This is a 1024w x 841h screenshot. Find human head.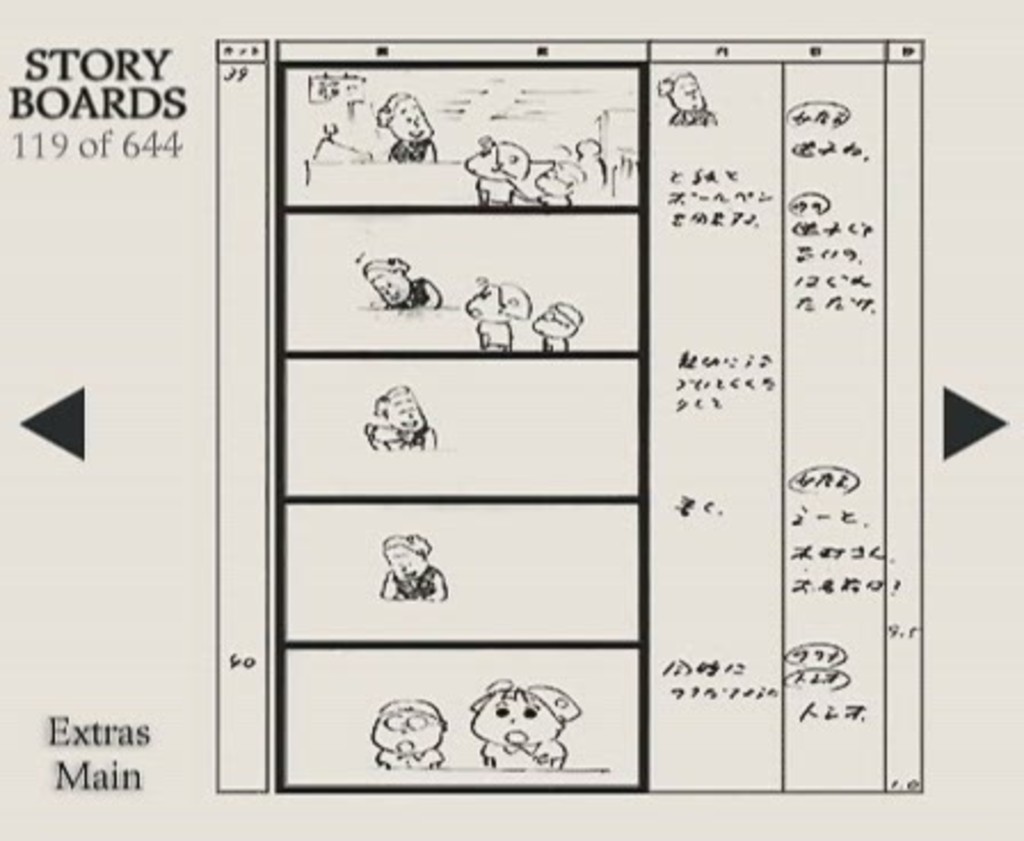
Bounding box: box(359, 251, 411, 306).
